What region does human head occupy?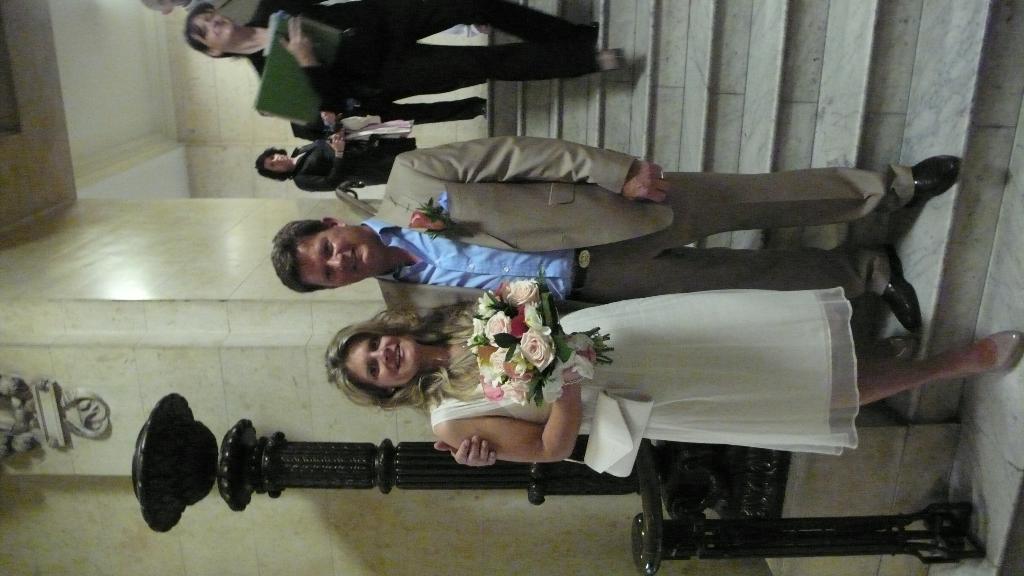
<region>181, 10, 235, 58</region>.
